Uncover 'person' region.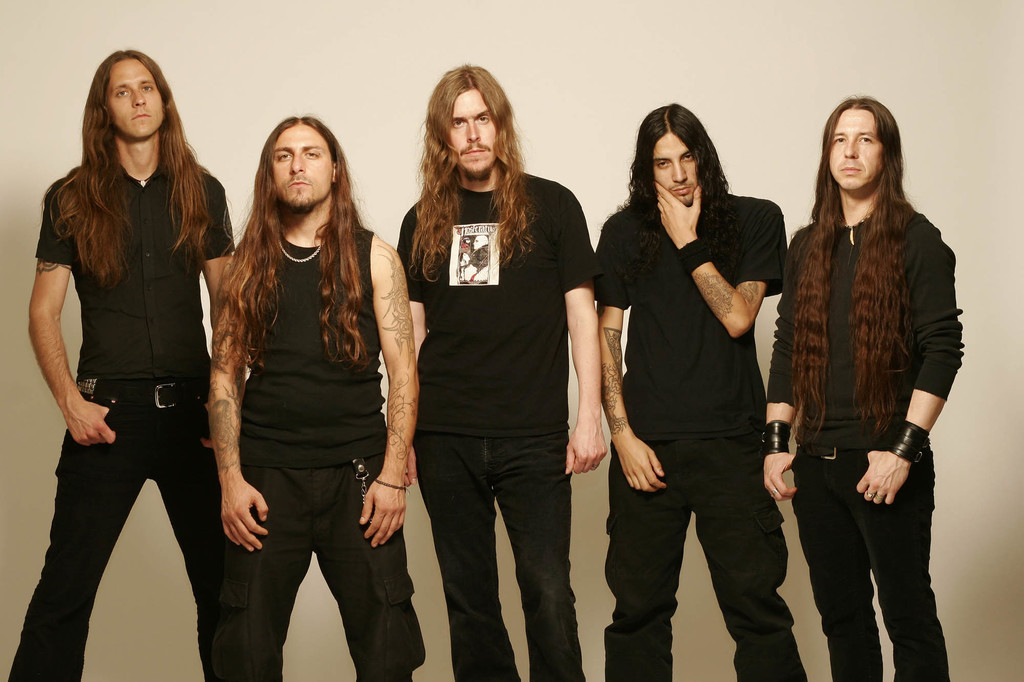
Uncovered: [left=394, top=63, right=599, bottom=681].
